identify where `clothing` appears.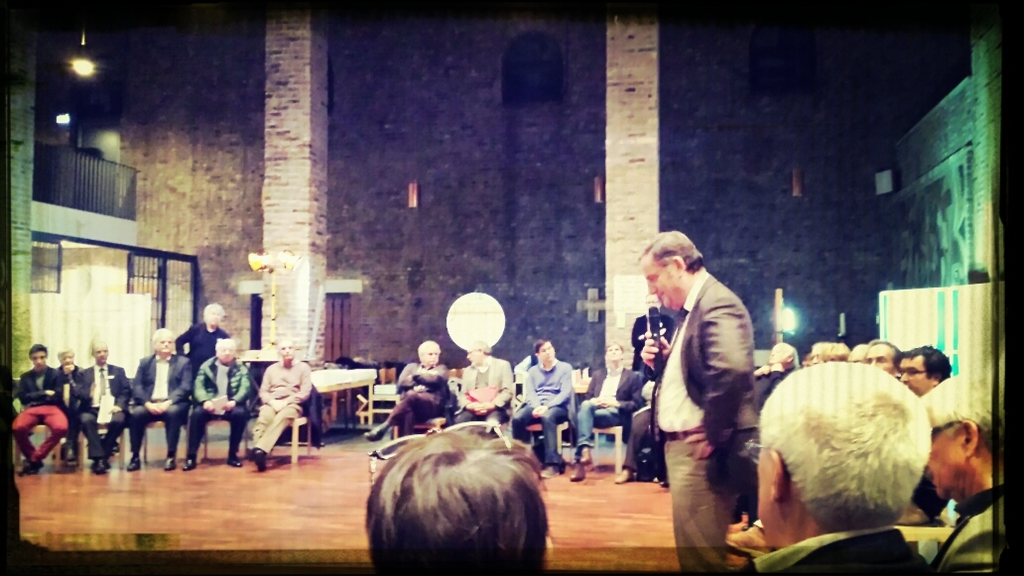
Appears at {"left": 465, "top": 359, "right": 516, "bottom": 425}.
